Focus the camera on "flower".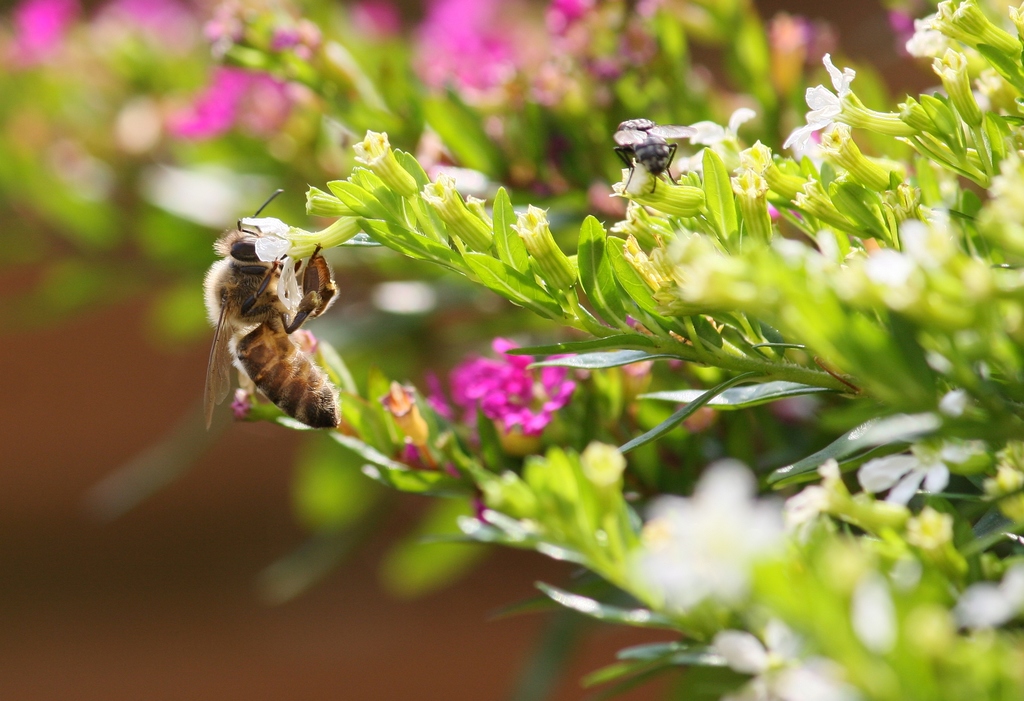
Focus region: 496,345,536,379.
